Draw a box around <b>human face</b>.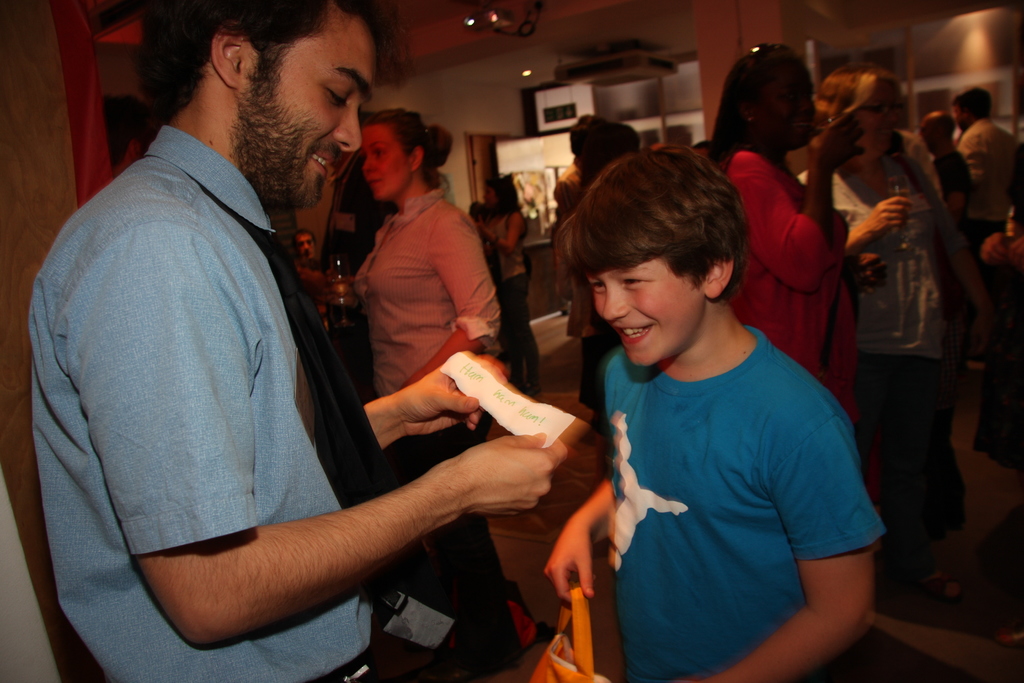
{"left": 858, "top": 78, "right": 900, "bottom": 167}.
